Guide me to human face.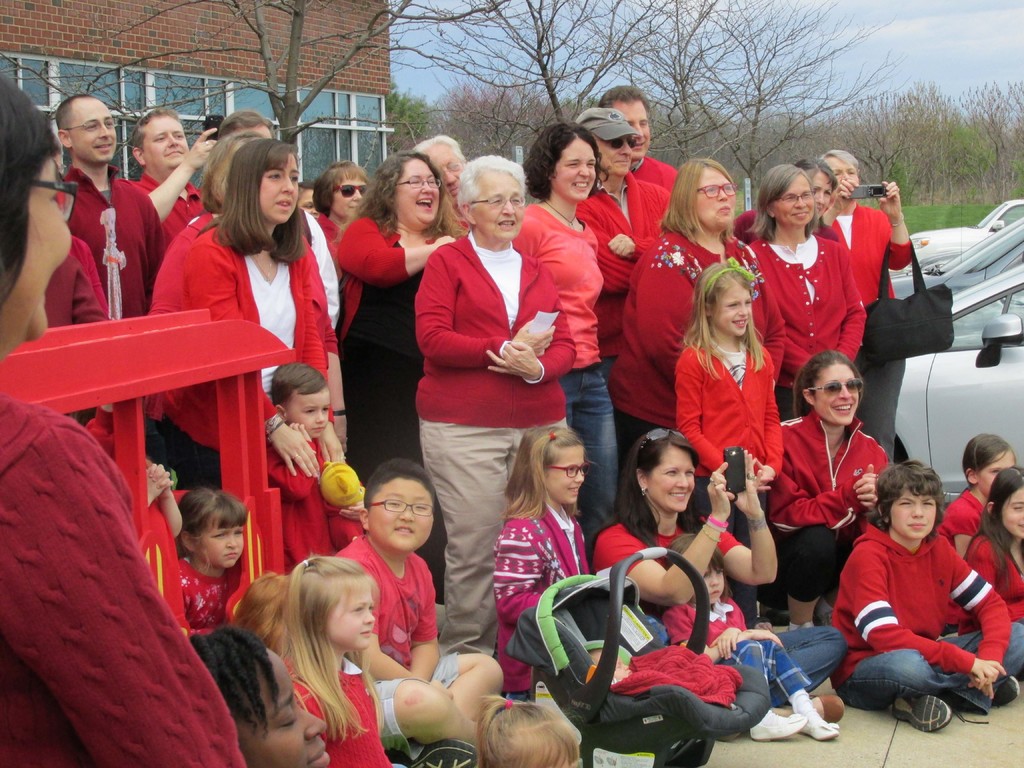
Guidance: l=422, t=141, r=465, b=198.
